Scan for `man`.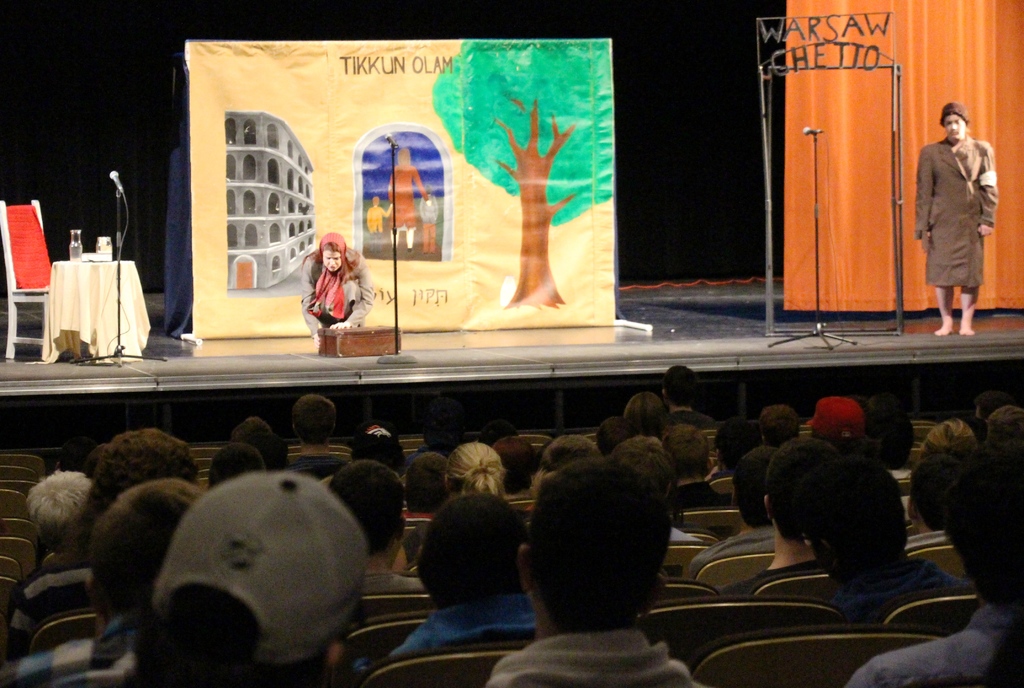
Scan result: {"x1": 763, "y1": 404, "x2": 793, "y2": 443}.
